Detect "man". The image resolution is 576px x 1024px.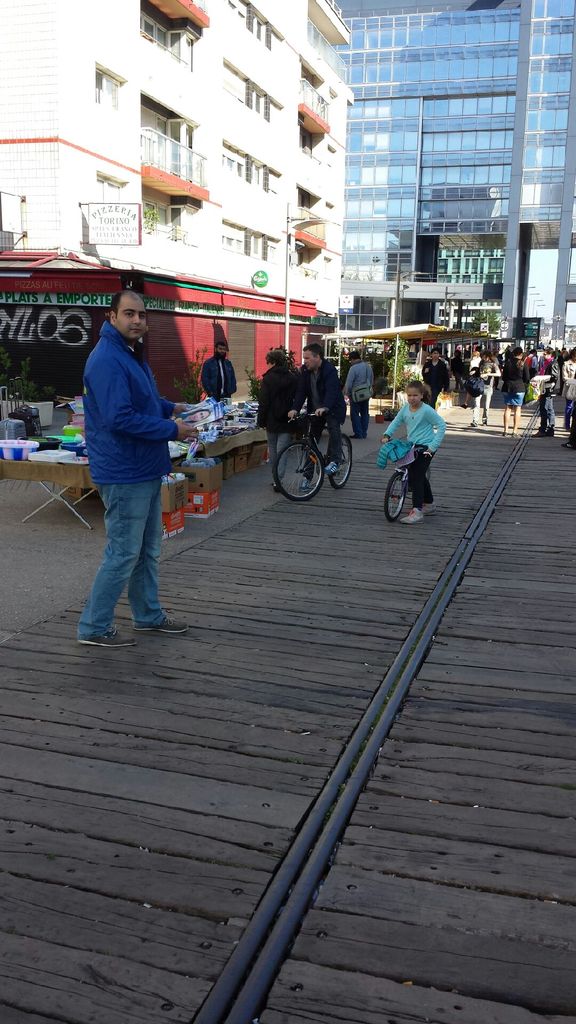
BBox(343, 349, 372, 436).
